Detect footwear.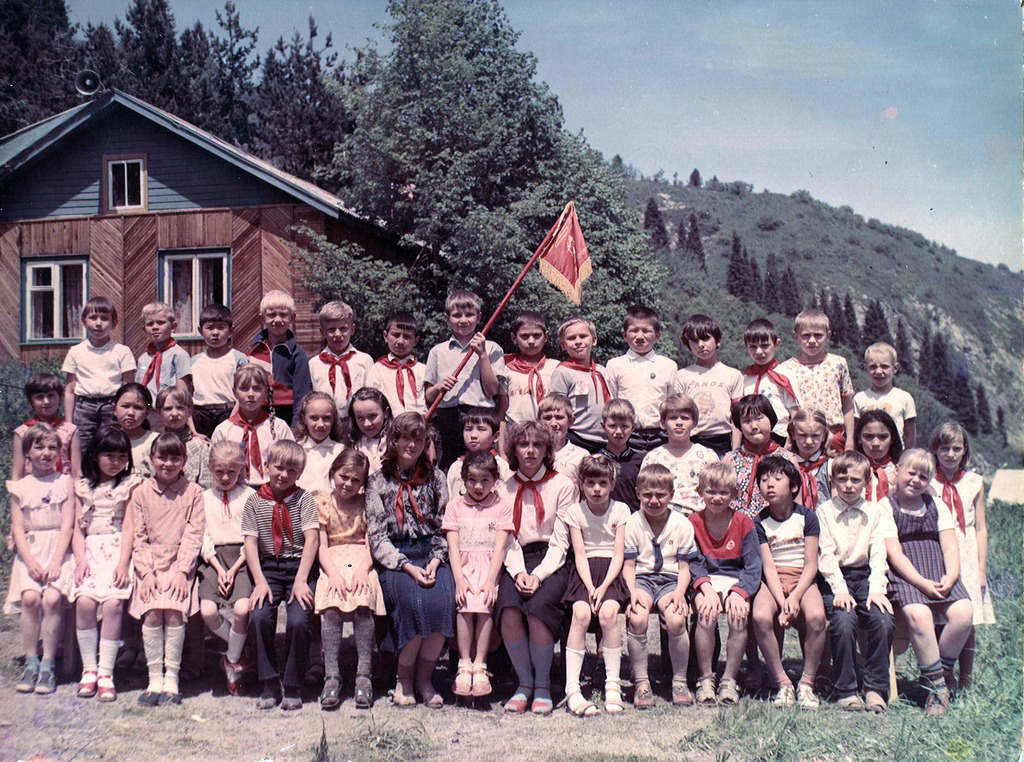
Detected at [32, 670, 61, 692].
